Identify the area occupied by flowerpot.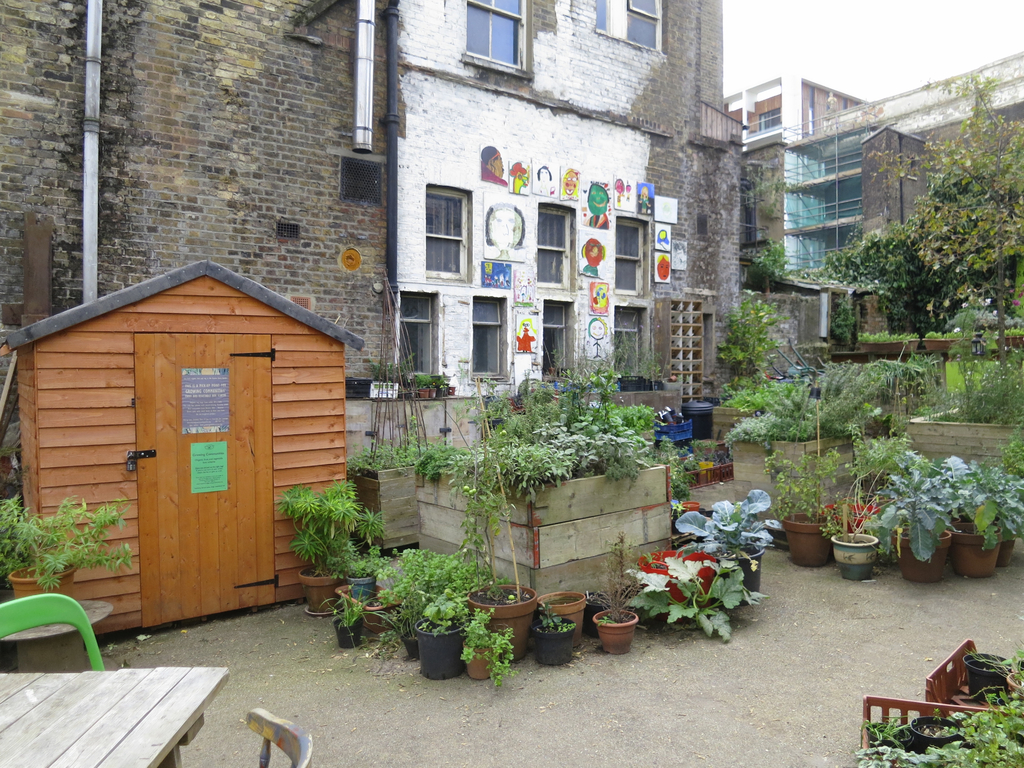
Area: (948, 527, 1005, 579).
